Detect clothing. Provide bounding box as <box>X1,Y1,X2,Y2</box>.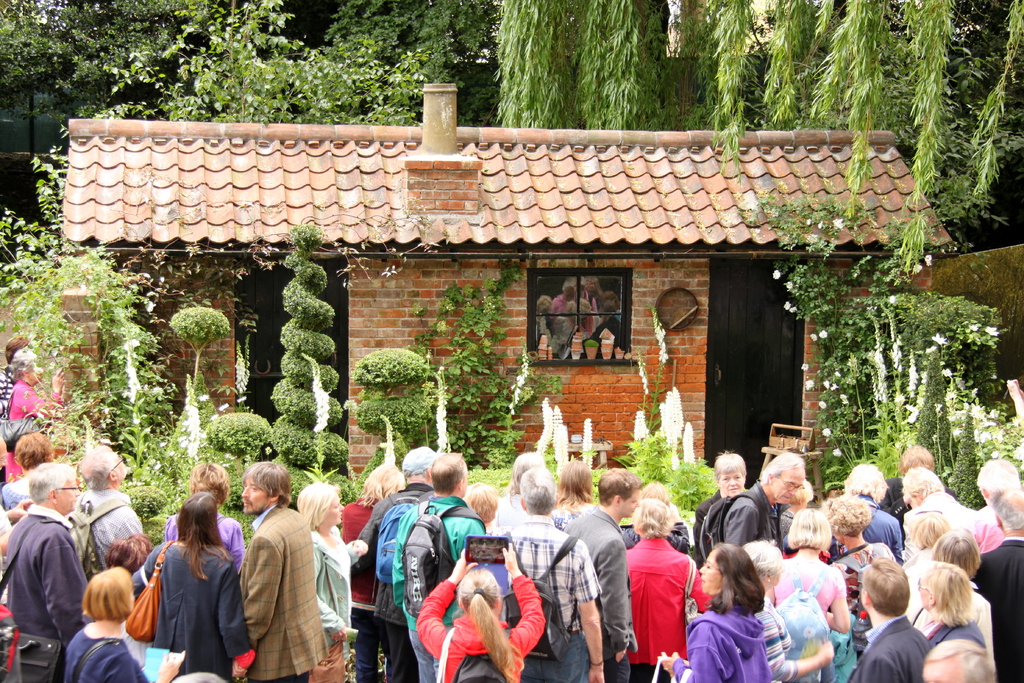
<box>847,611,932,682</box>.
